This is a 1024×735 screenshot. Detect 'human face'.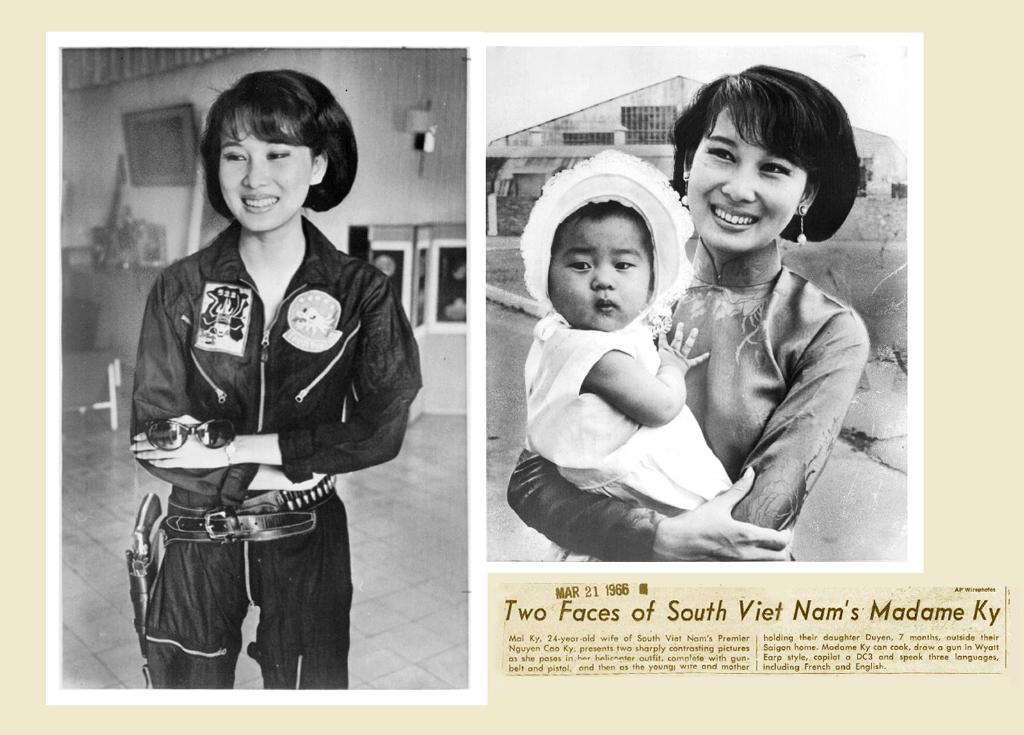
545:220:650:330.
